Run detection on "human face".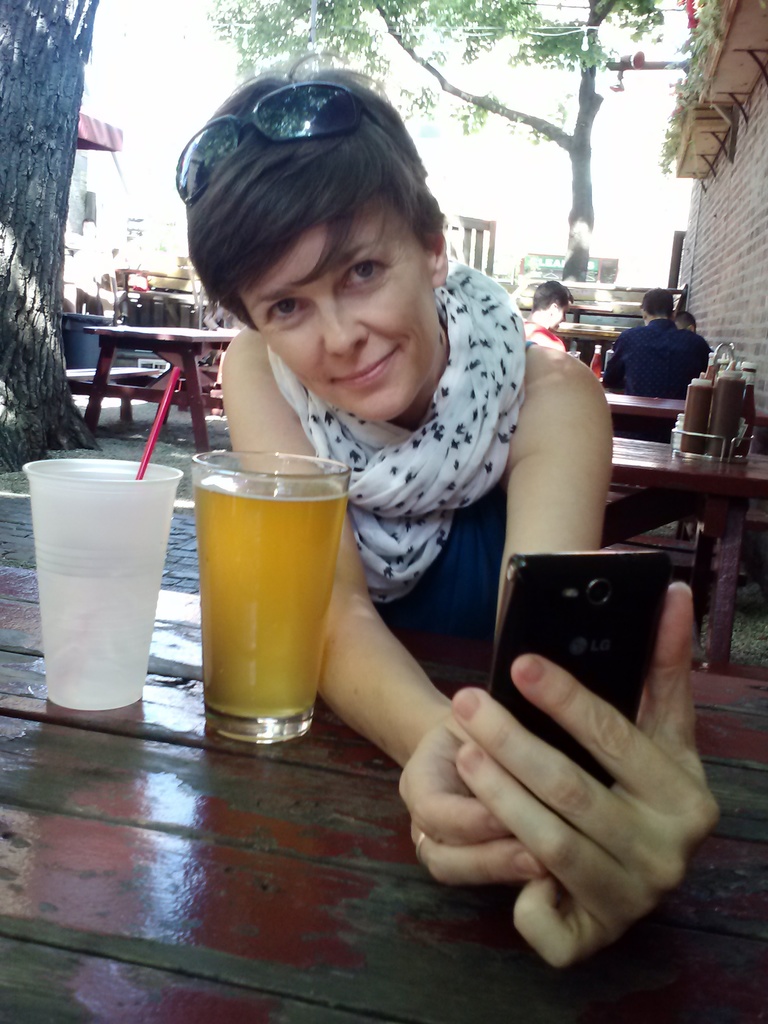
Result: Rect(553, 301, 569, 331).
